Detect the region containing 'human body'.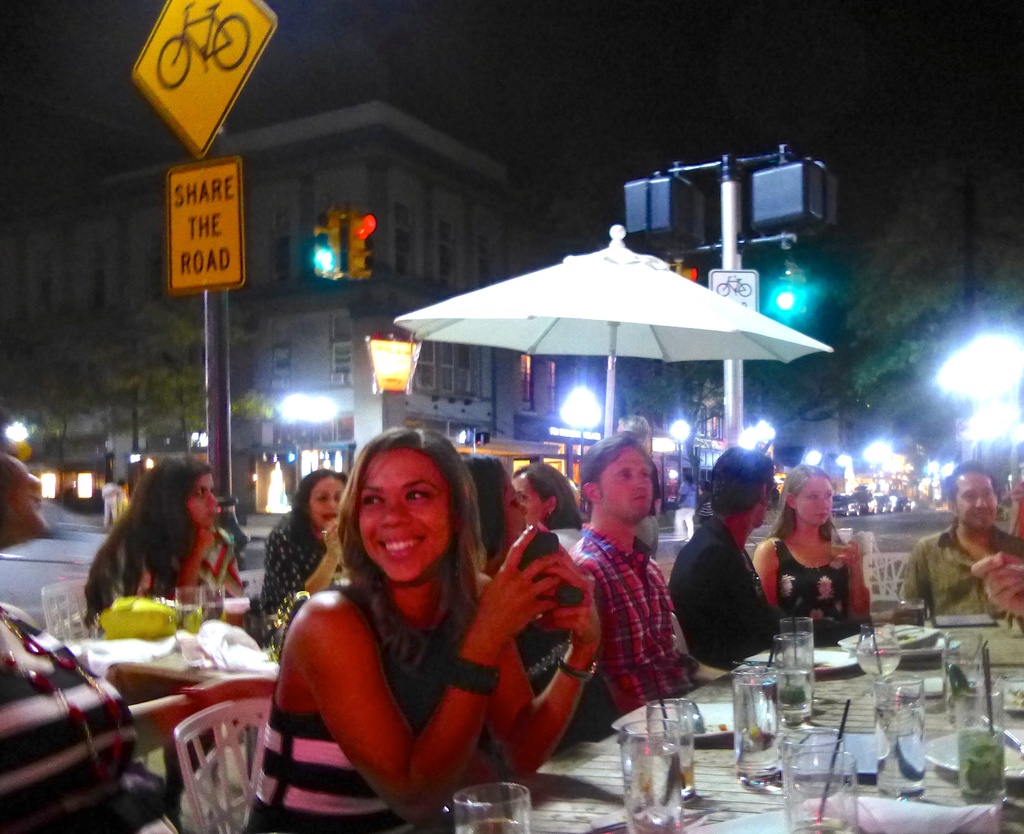
left=752, top=459, right=878, bottom=626.
